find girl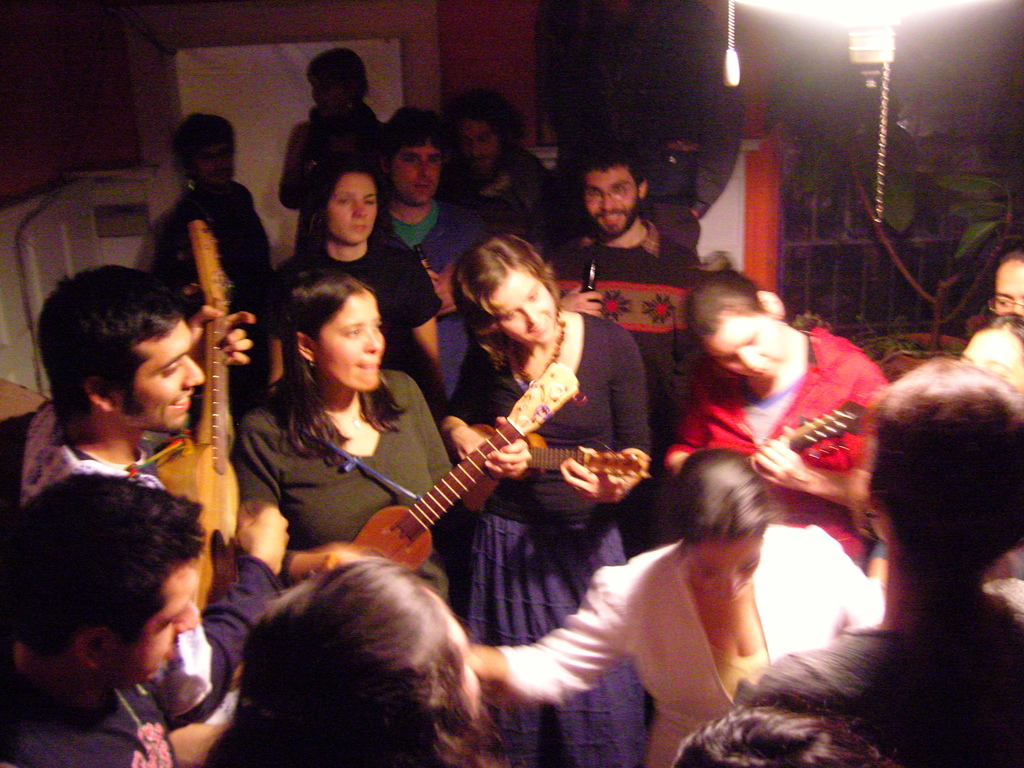
select_region(472, 451, 878, 767)
